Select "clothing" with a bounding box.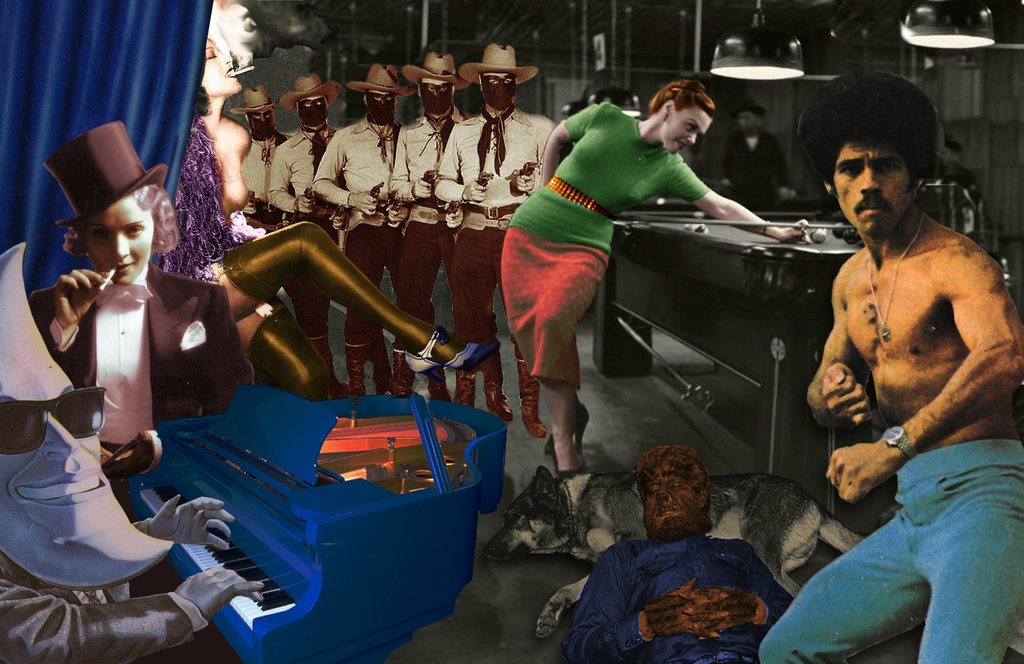
left=392, top=111, right=469, bottom=360.
